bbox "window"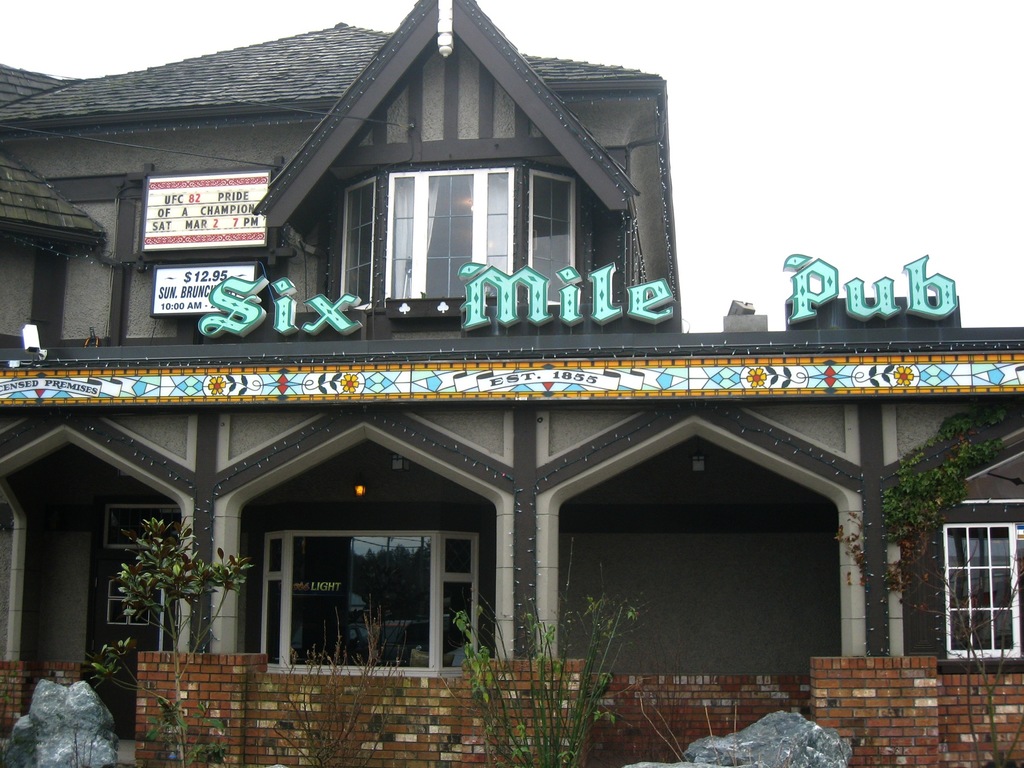
region(337, 178, 373, 312)
